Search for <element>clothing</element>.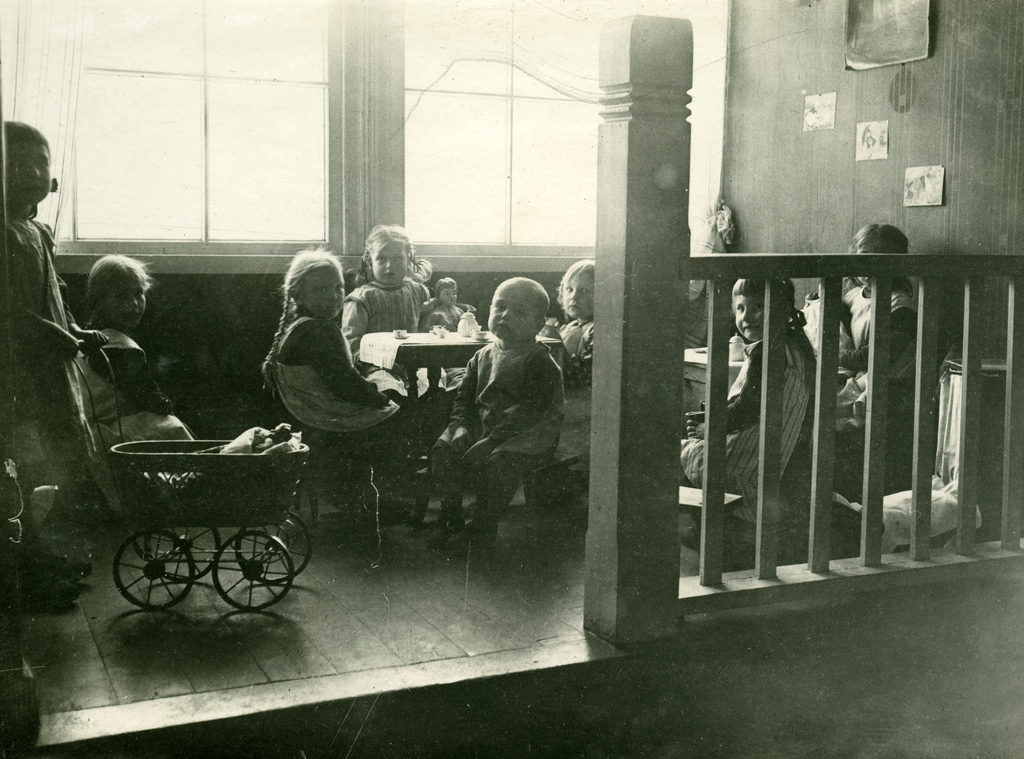
Found at bbox(835, 282, 915, 376).
